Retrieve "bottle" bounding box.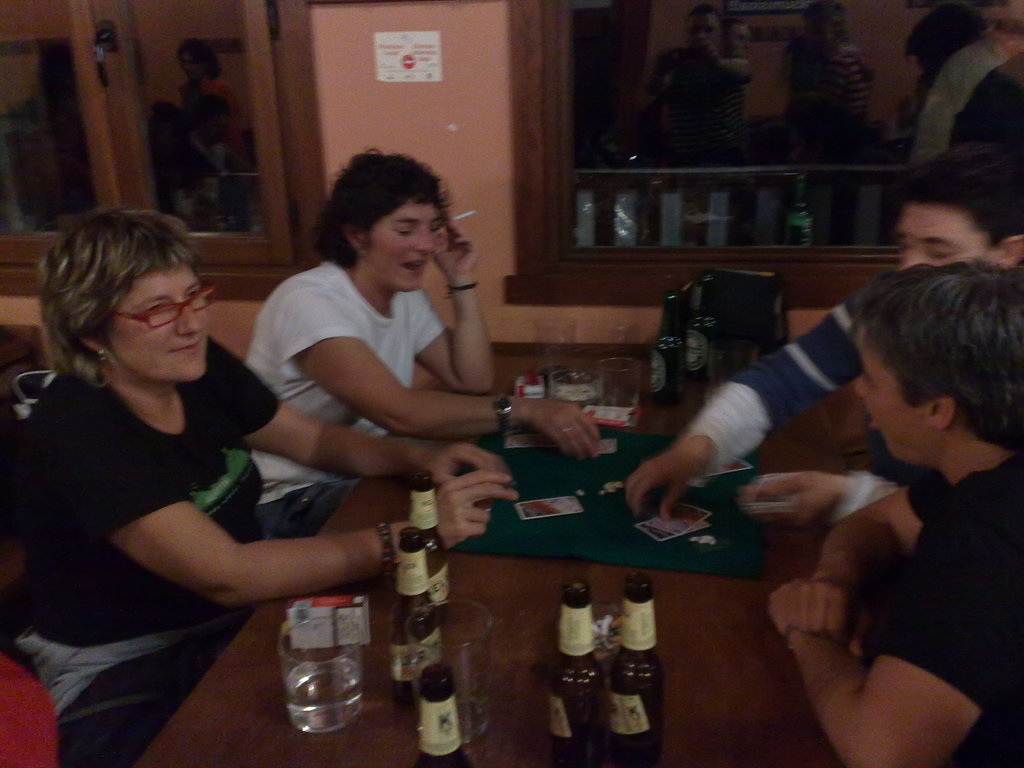
Bounding box: box(612, 575, 663, 767).
